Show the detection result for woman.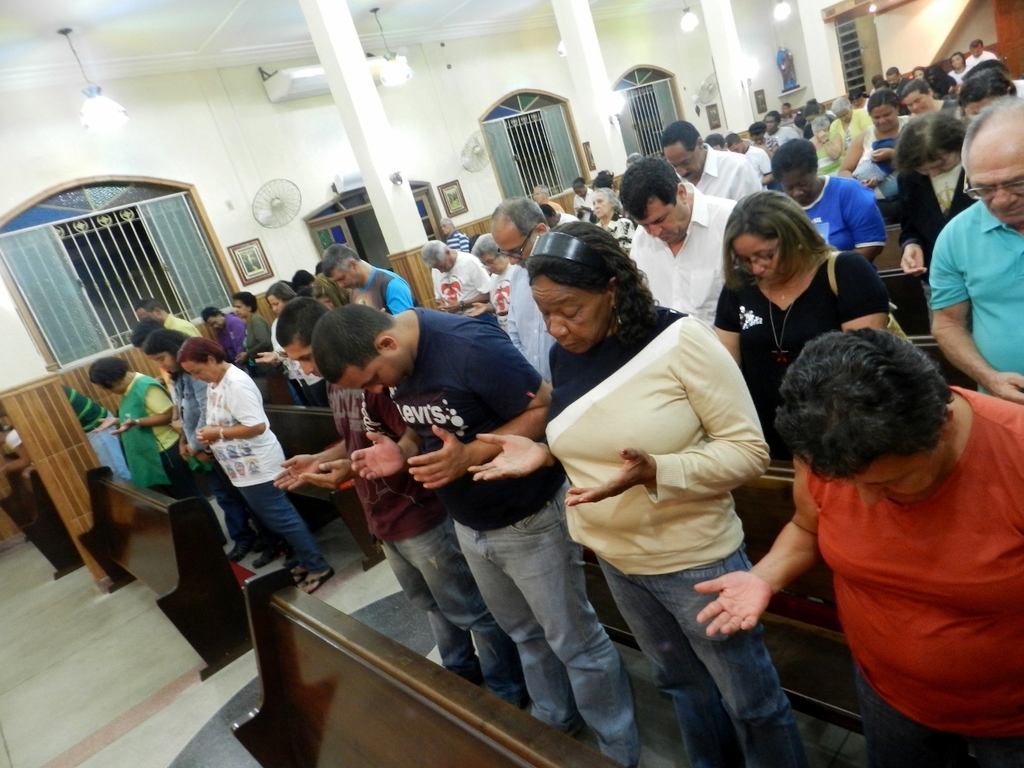
x1=466, y1=209, x2=787, y2=760.
